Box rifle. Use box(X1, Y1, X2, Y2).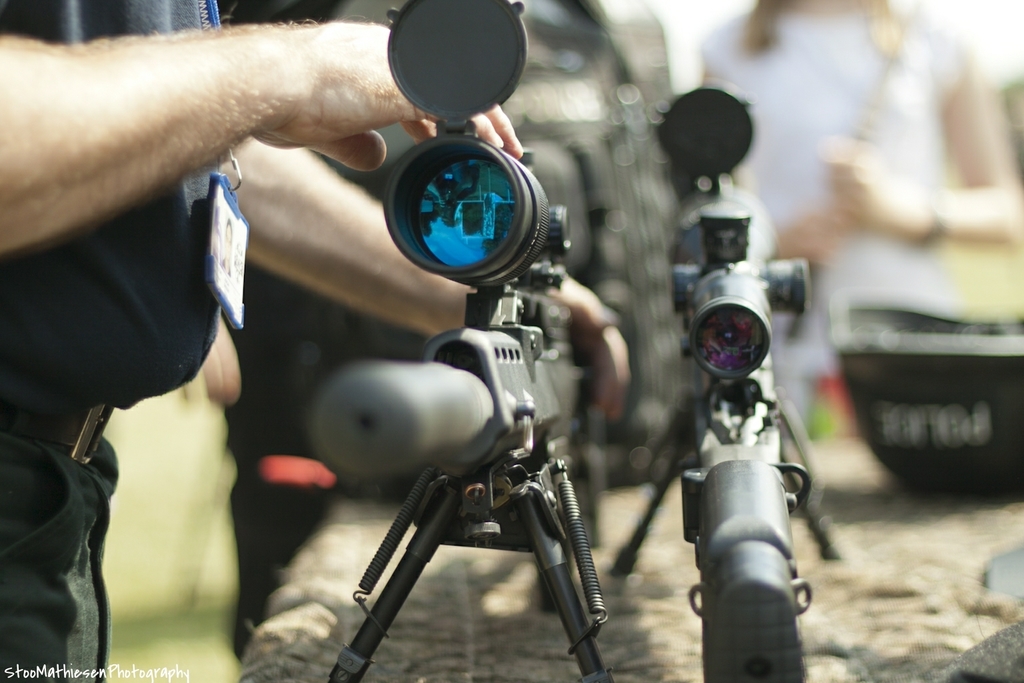
box(601, 75, 846, 682).
